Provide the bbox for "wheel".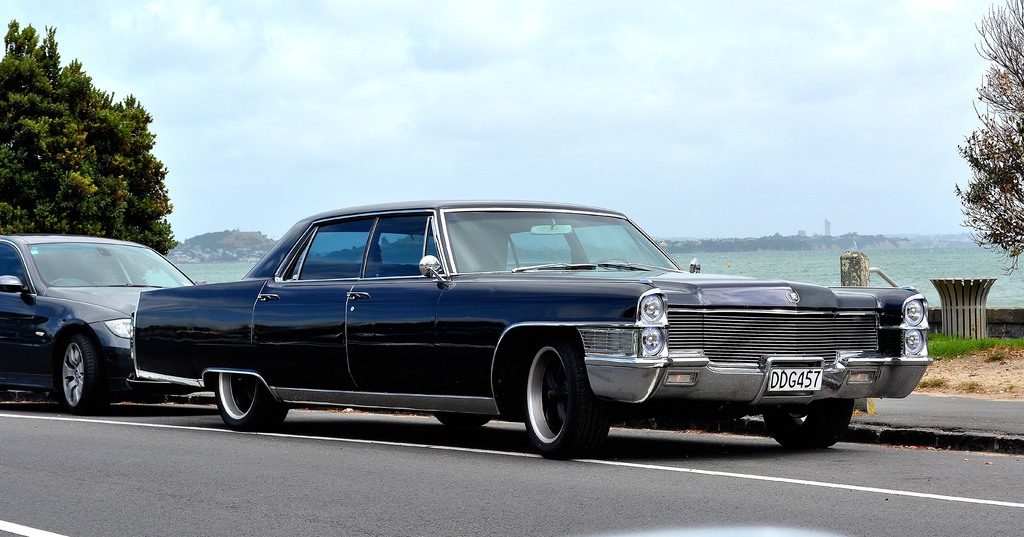
[525, 352, 588, 453].
